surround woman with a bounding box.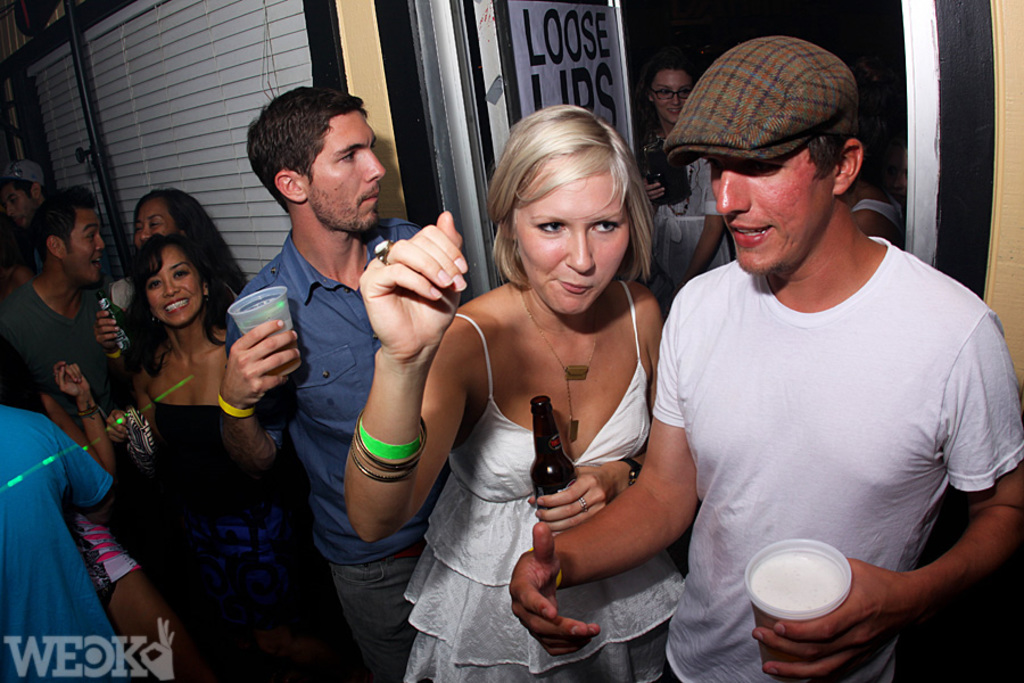
{"x1": 114, "y1": 225, "x2": 261, "y2": 682}.
